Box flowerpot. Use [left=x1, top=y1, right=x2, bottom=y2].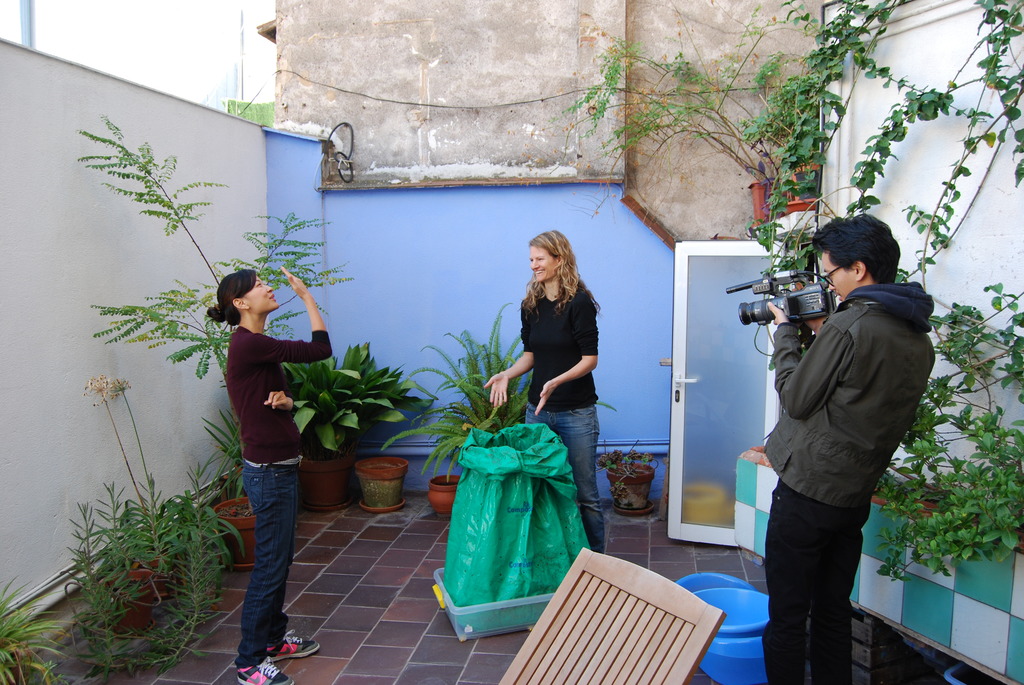
[left=606, top=465, right=655, bottom=510].
